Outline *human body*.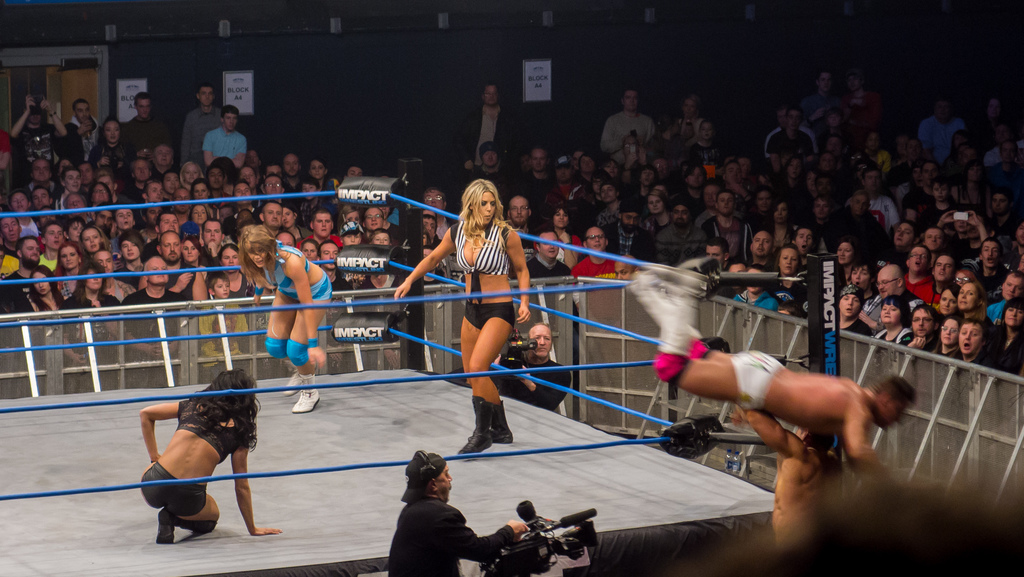
Outline: x1=422 y1=180 x2=534 y2=465.
